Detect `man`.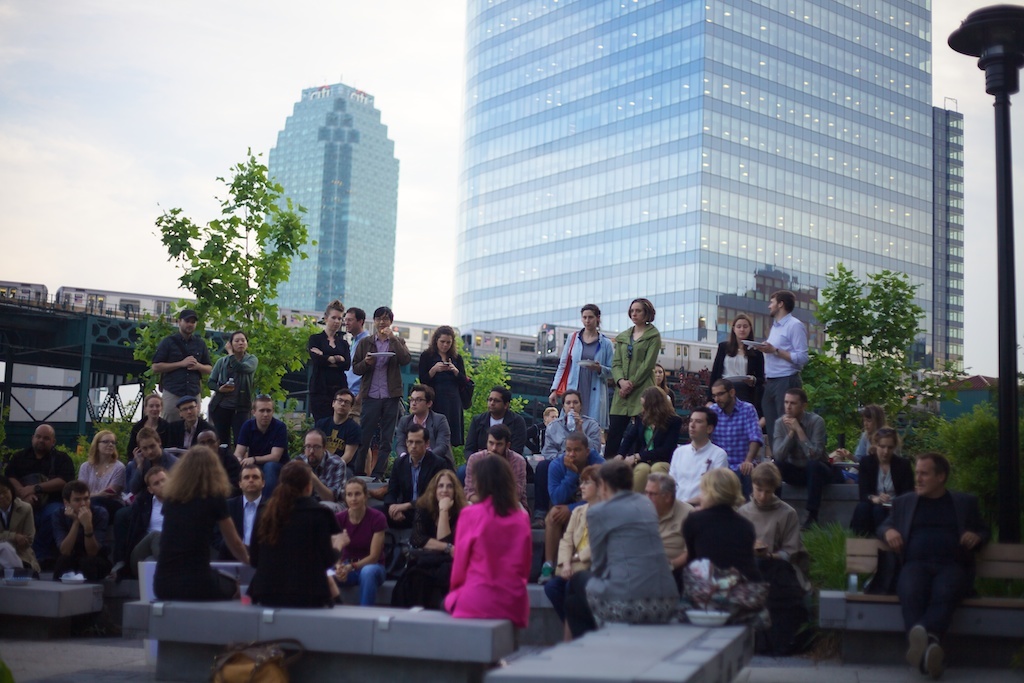
Detected at 295:429:348:512.
